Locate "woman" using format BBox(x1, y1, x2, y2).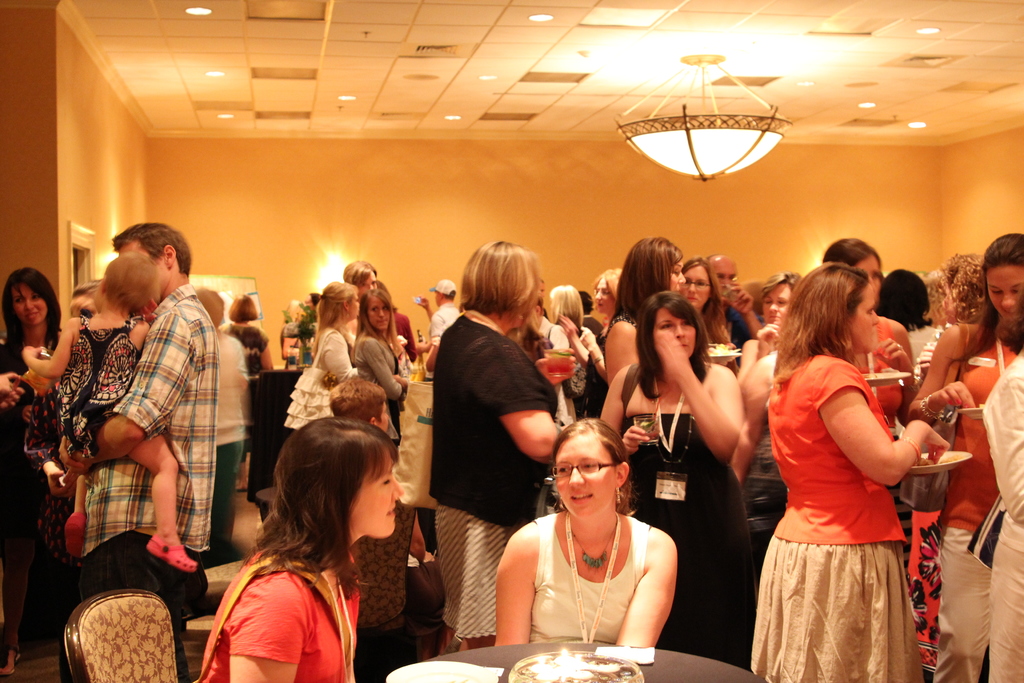
BBox(424, 242, 572, 656).
